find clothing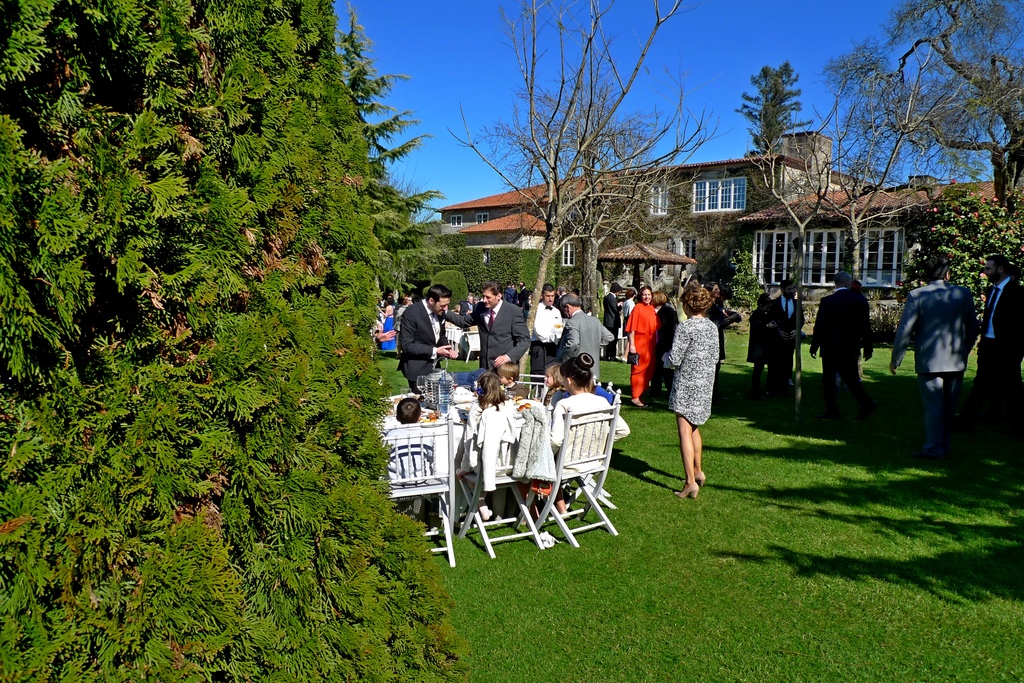
(531,301,575,415)
